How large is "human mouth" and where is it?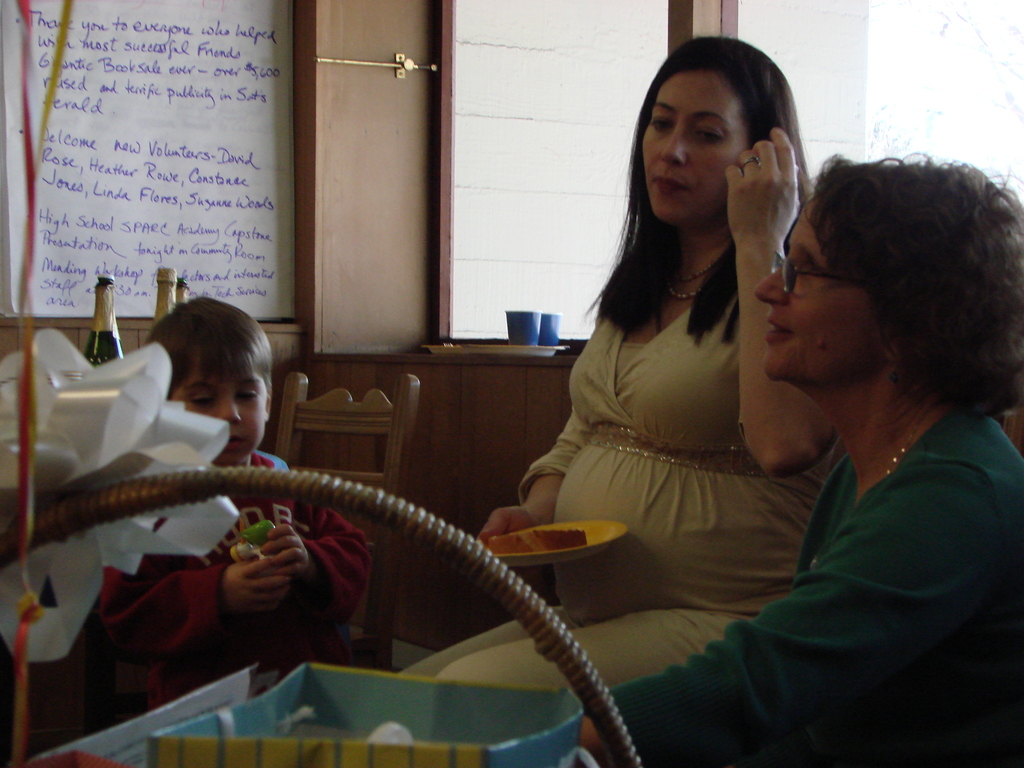
Bounding box: detection(656, 175, 689, 195).
